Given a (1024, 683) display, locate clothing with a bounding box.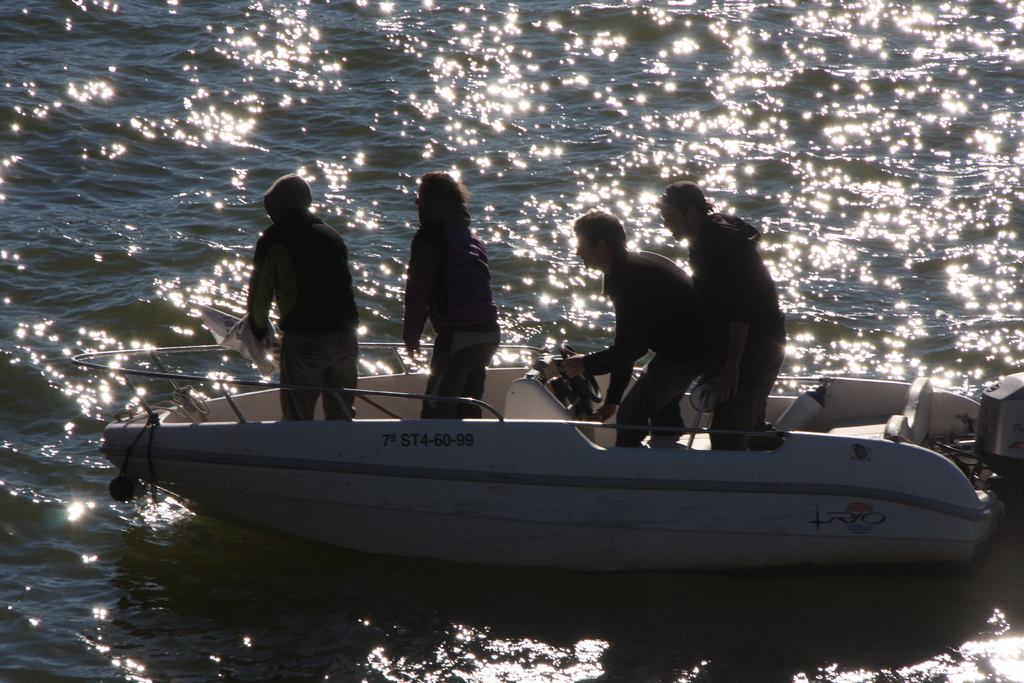
Located: rect(687, 203, 787, 438).
